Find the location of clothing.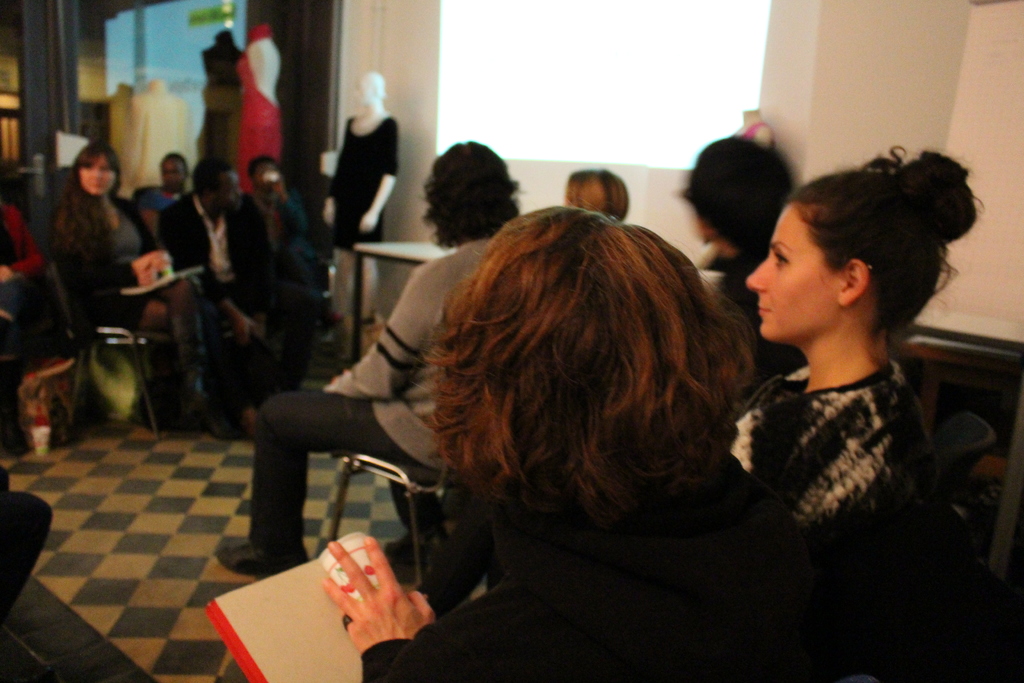
Location: Rect(242, 231, 493, 556).
